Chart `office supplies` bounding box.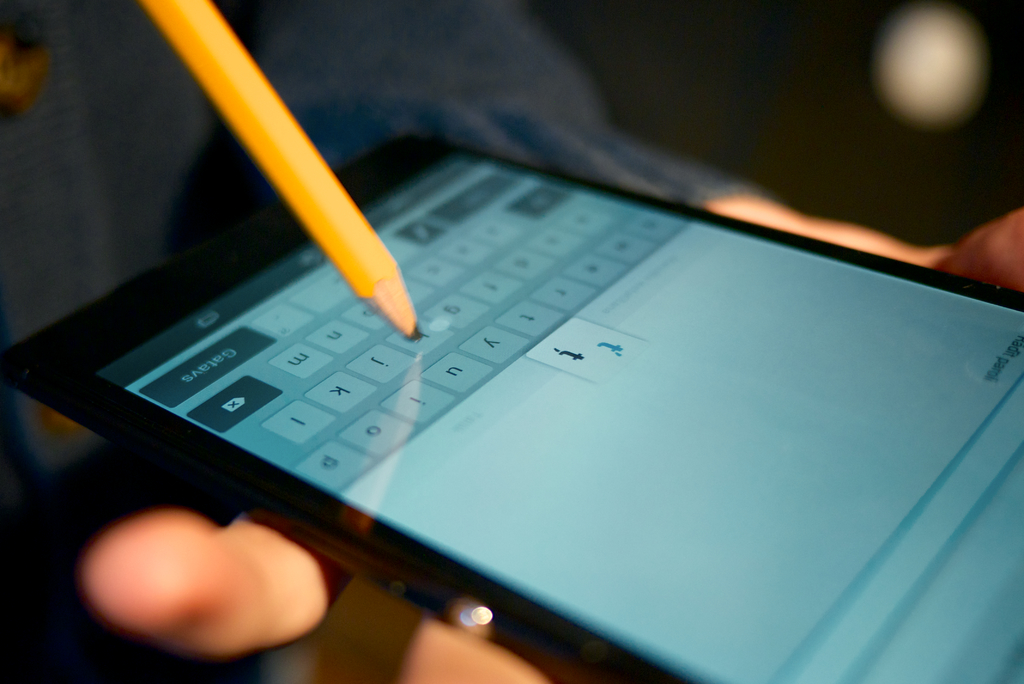
Charted: {"x1": 109, "y1": 37, "x2": 422, "y2": 294}.
